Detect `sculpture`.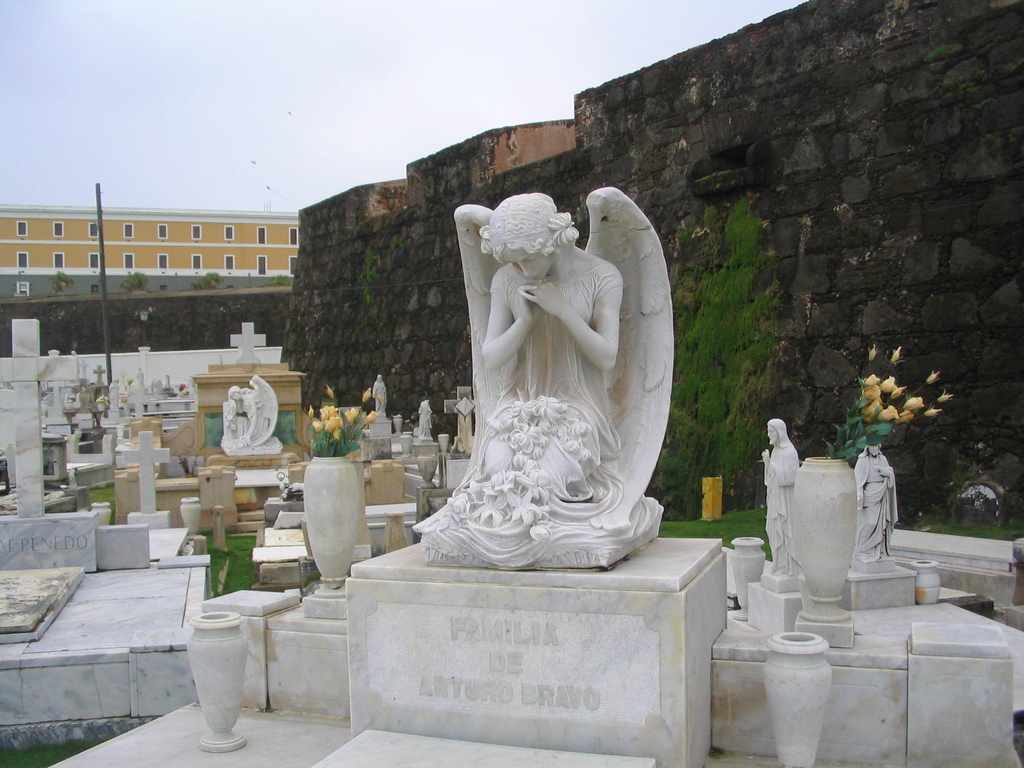
Detected at select_region(367, 369, 394, 422).
